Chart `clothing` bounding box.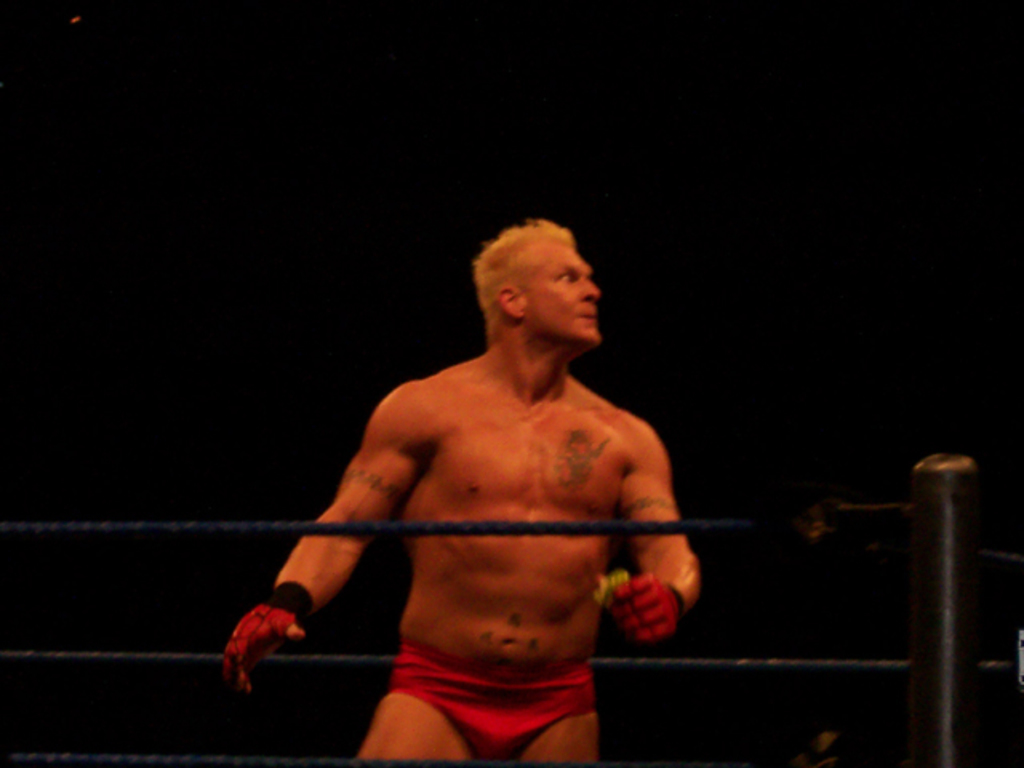
Charted: pyautogui.locateOnScreen(384, 640, 594, 766).
